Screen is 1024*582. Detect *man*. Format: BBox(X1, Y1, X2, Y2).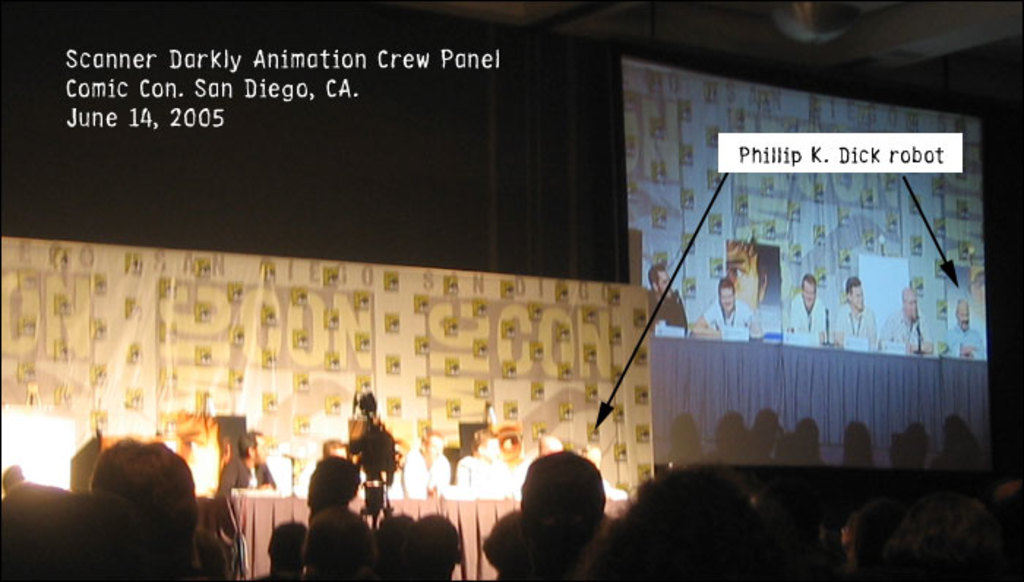
BBox(876, 282, 938, 355).
